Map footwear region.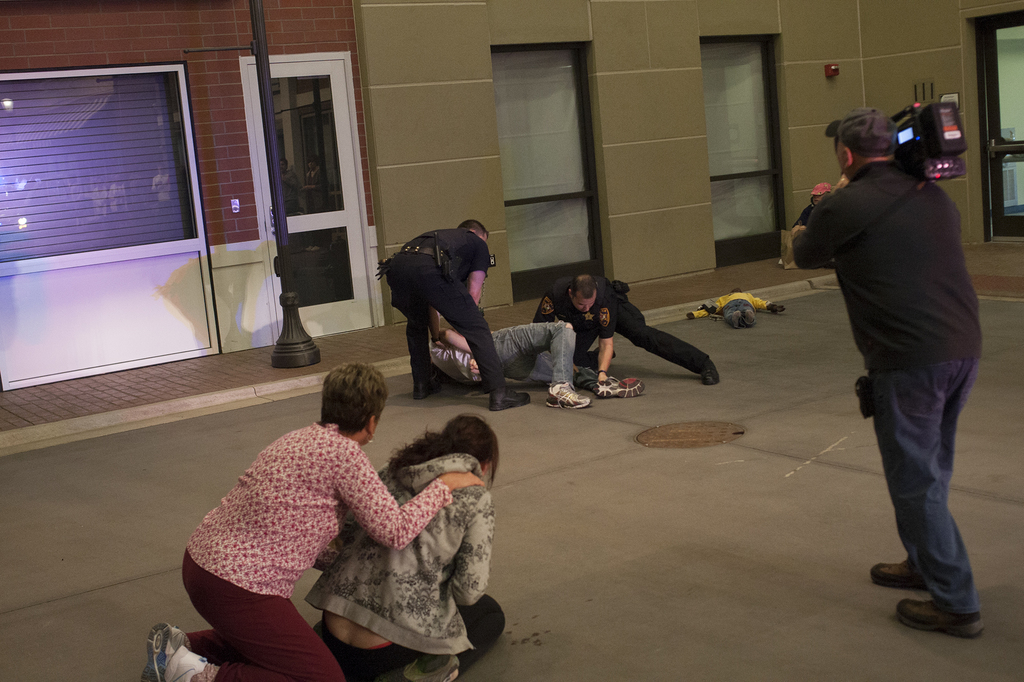
Mapped to bbox=(593, 376, 643, 397).
